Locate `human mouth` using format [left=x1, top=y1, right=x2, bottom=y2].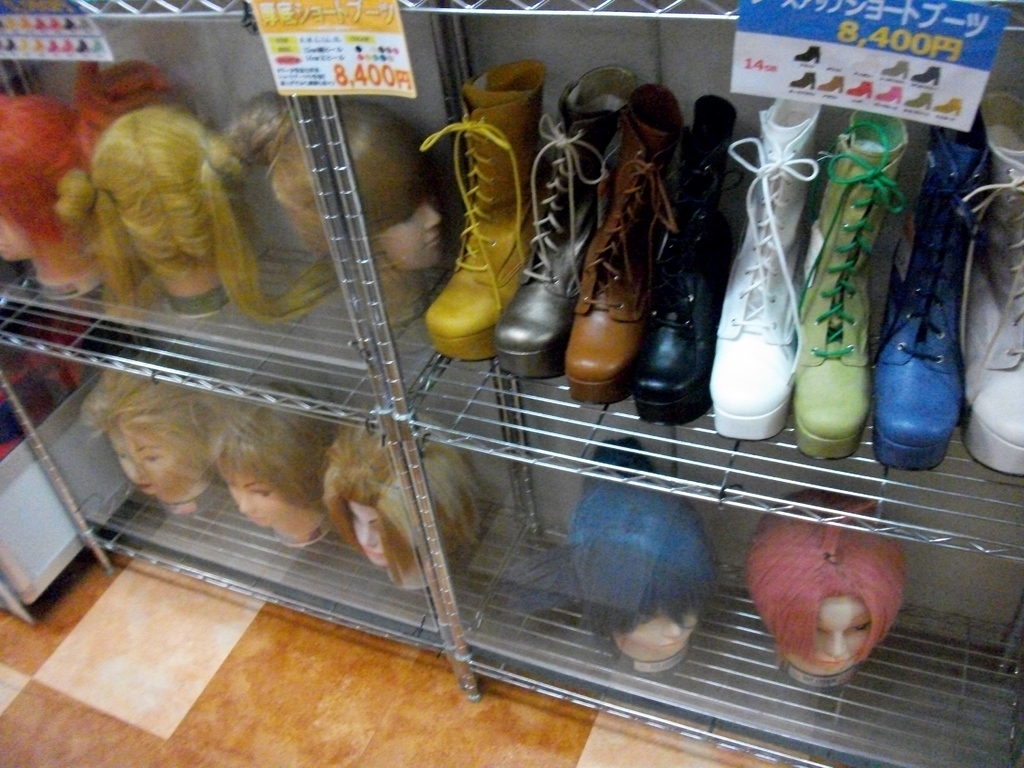
[left=822, top=659, right=847, bottom=666].
